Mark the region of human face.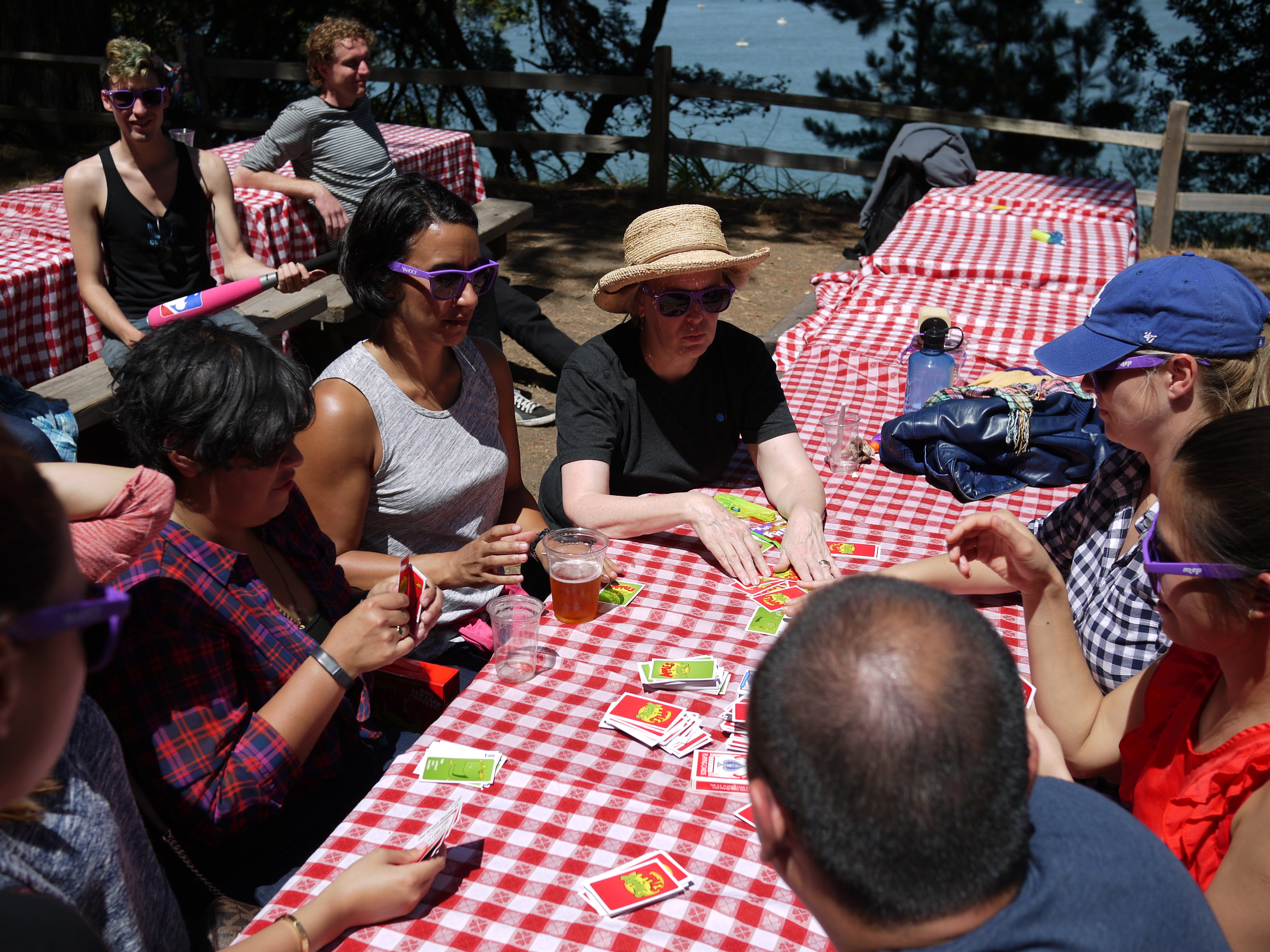
Region: box=[3, 162, 27, 249].
